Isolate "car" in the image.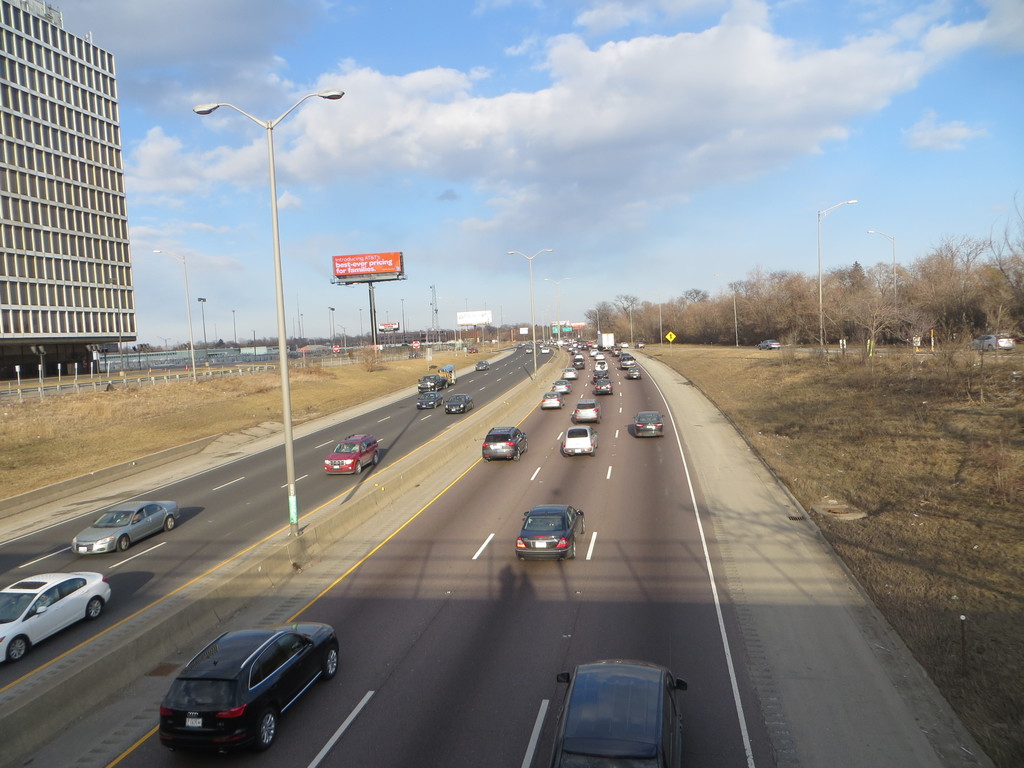
Isolated region: [x1=622, y1=363, x2=641, y2=378].
